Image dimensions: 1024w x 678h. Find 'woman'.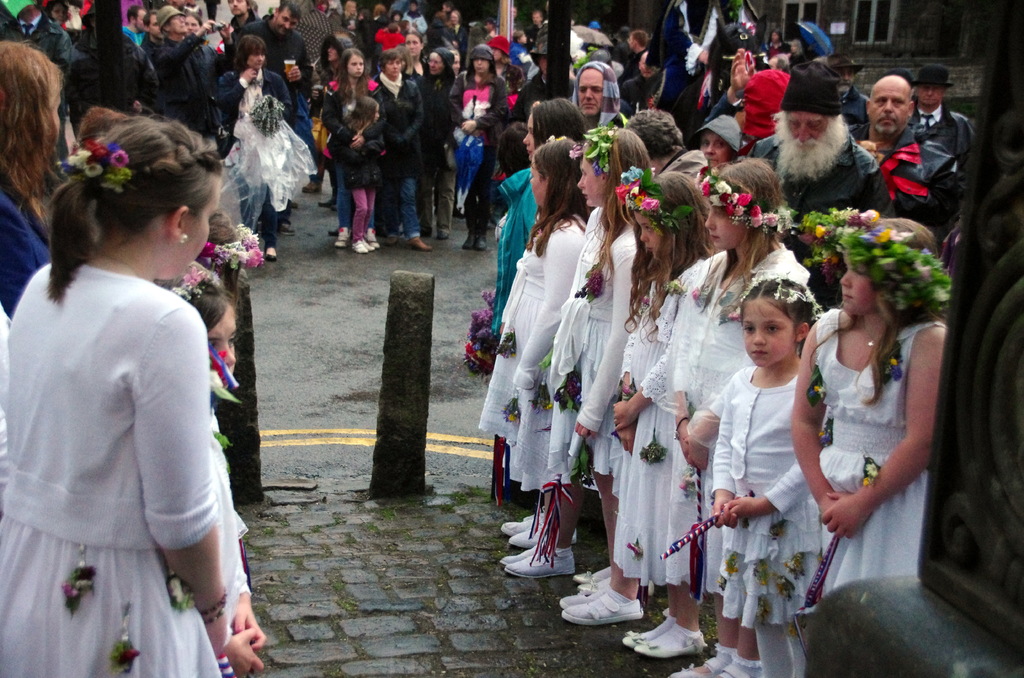
x1=546 y1=126 x2=659 y2=592.
